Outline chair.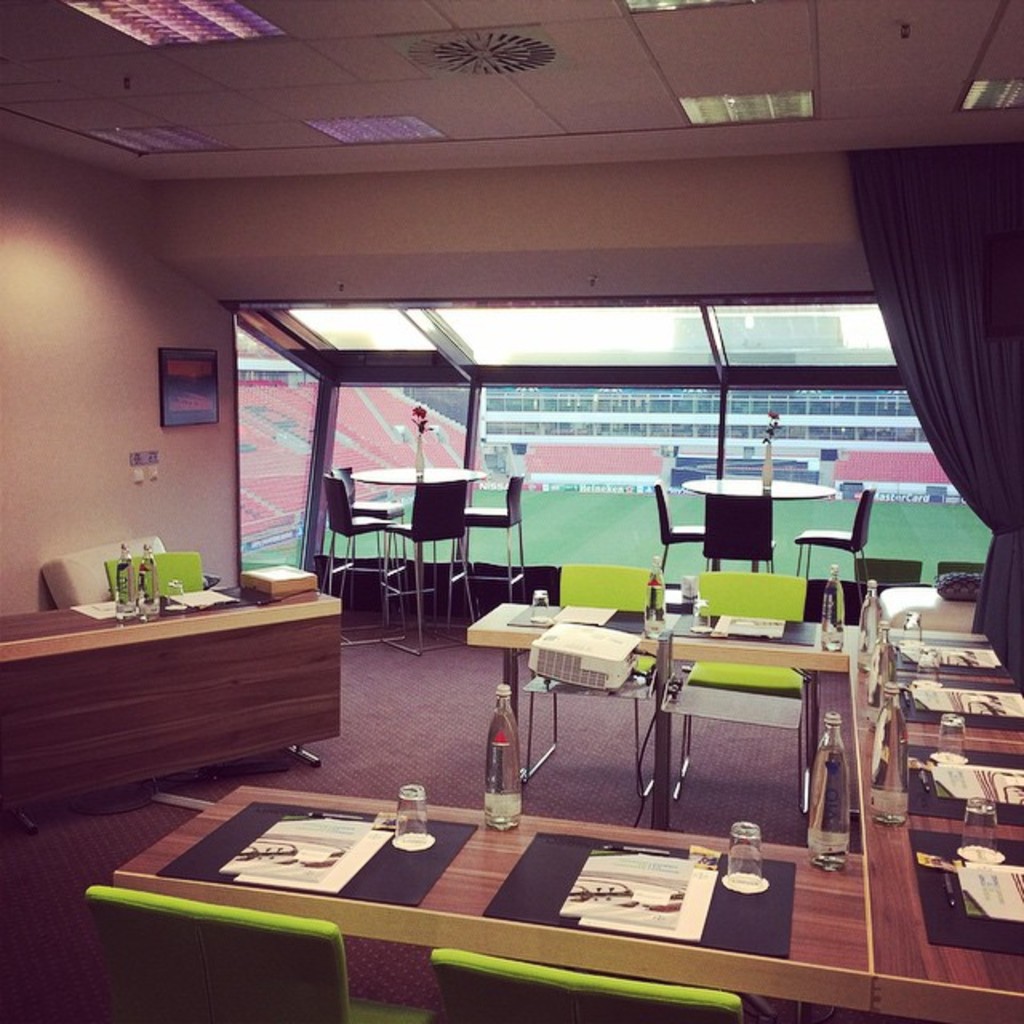
Outline: l=99, t=552, r=203, b=600.
